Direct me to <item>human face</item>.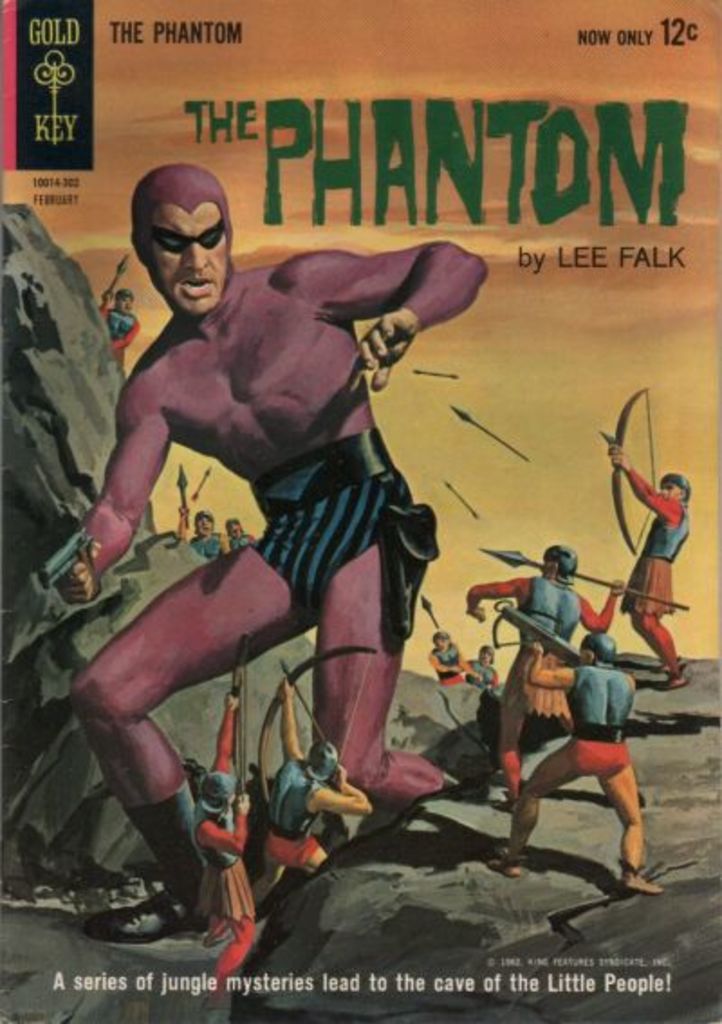
Direction: 110, 294, 135, 314.
